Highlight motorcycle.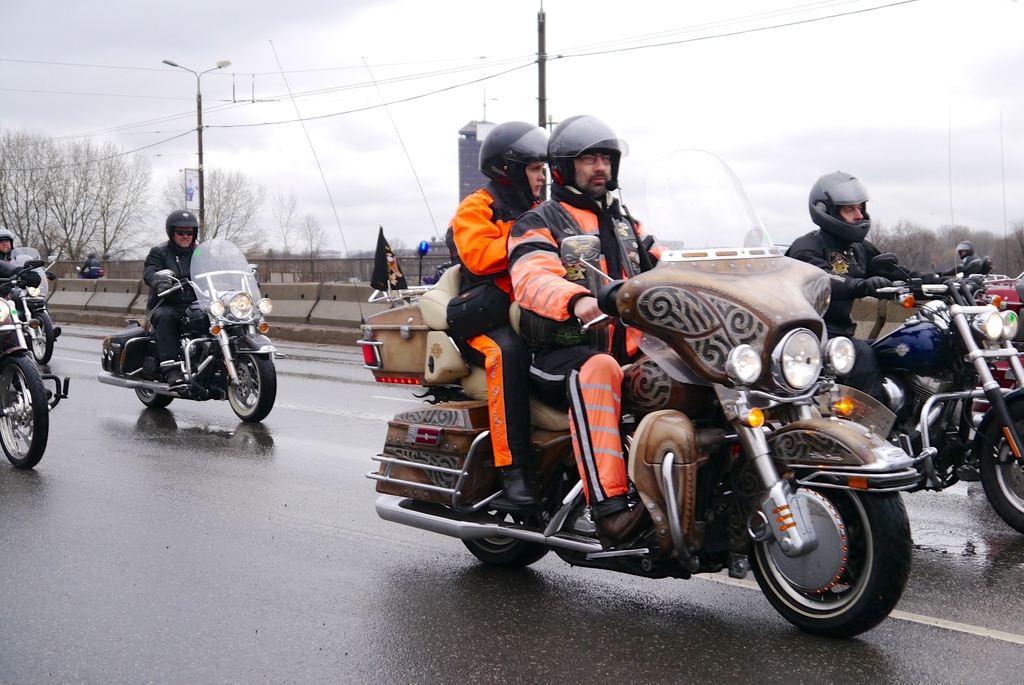
Highlighted region: (x1=986, y1=273, x2=1023, y2=369).
